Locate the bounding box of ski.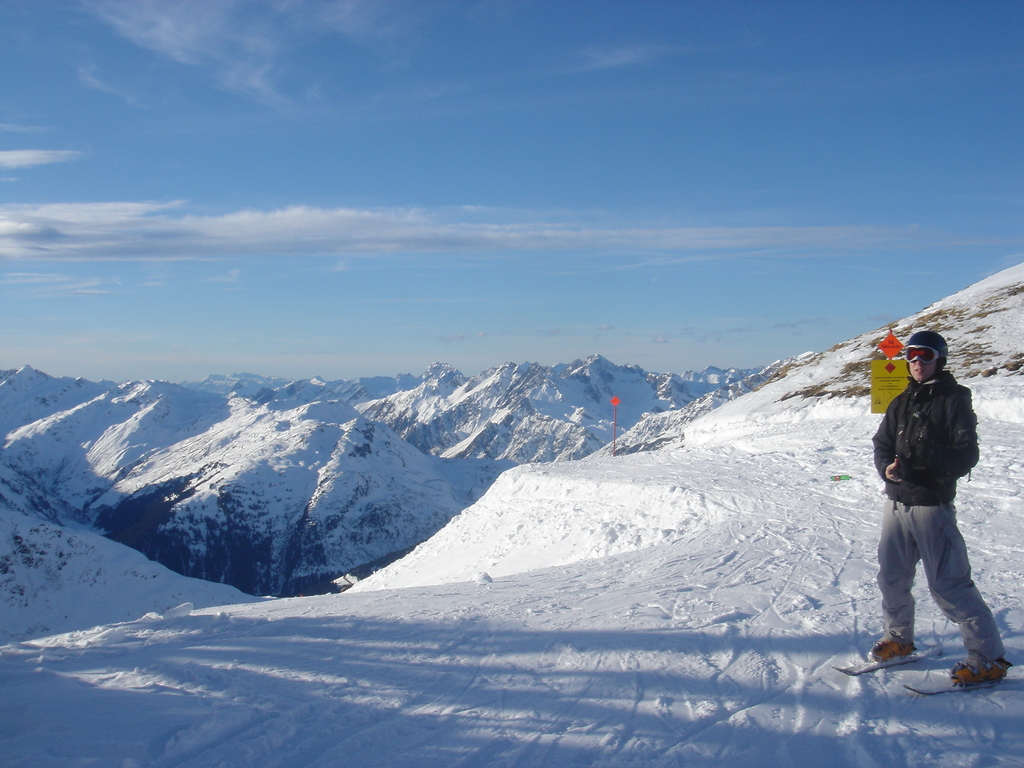
Bounding box: l=902, t=666, r=1001, b=705.
